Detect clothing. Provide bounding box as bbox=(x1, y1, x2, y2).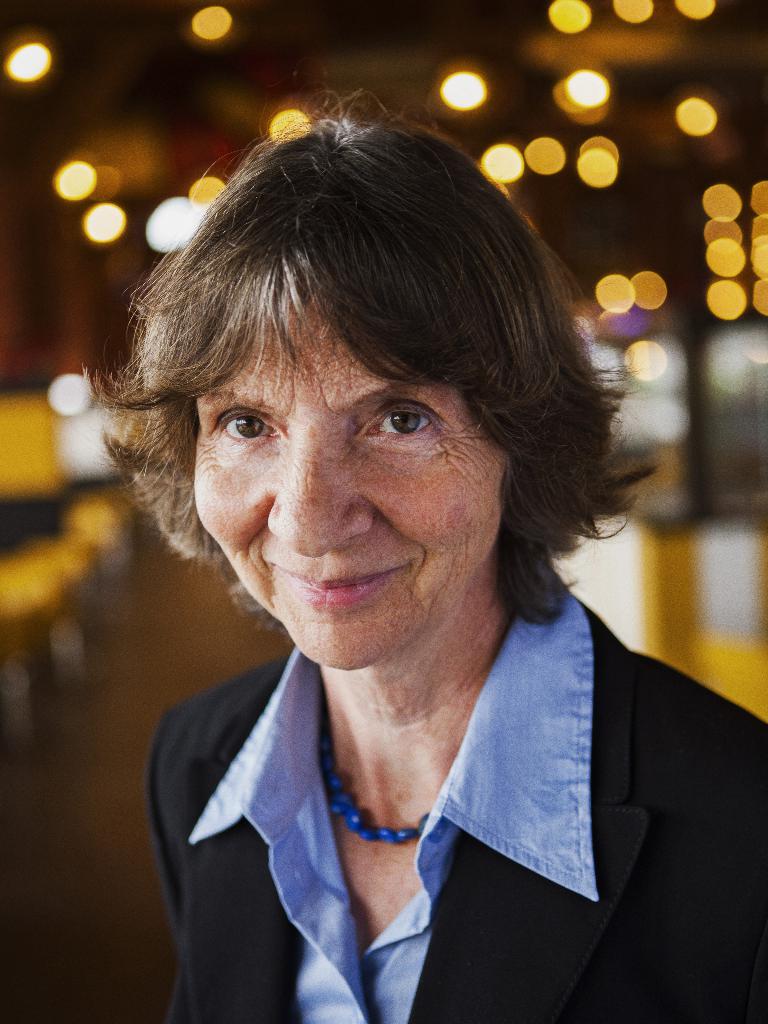
bbox=(145, 584, 767, 1023).
